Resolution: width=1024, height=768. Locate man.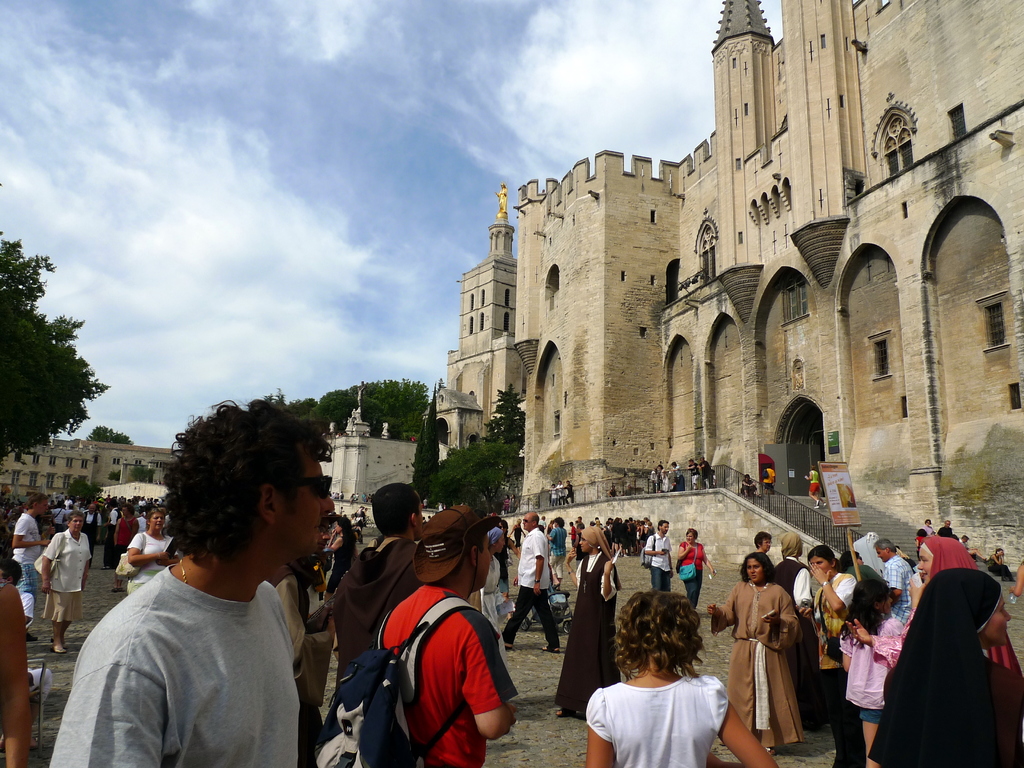
left=8, top=495, right=50, bottom=644.
